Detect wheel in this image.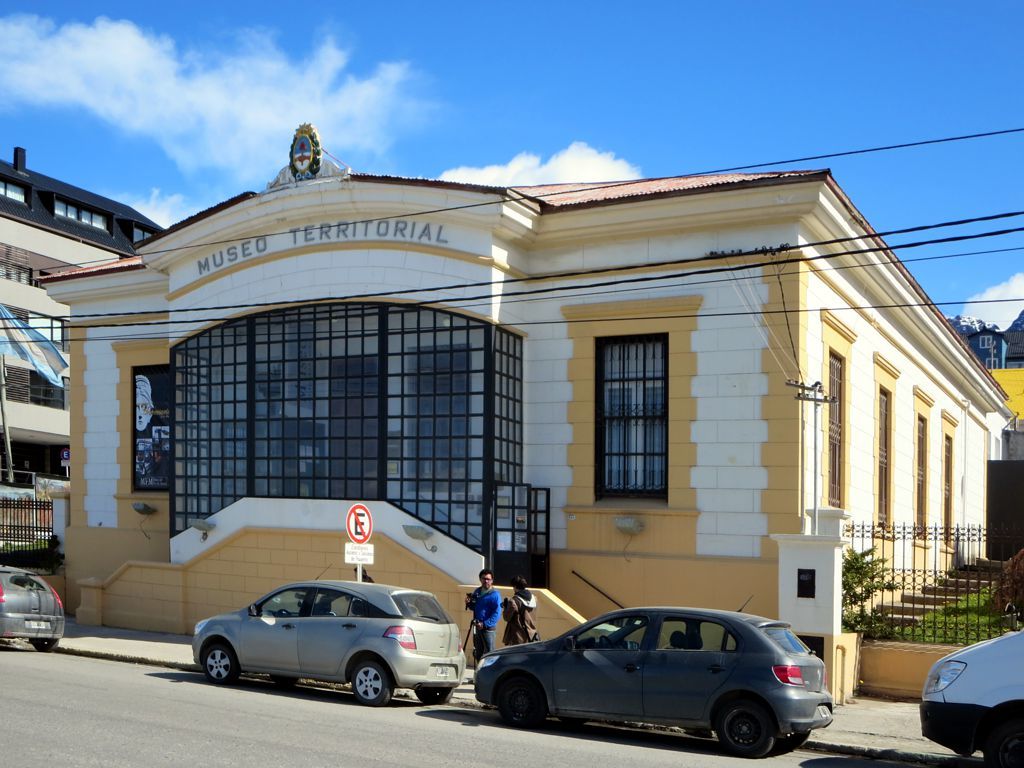
Detection: <bbox>272, 674, 299, 685</bbox>.
